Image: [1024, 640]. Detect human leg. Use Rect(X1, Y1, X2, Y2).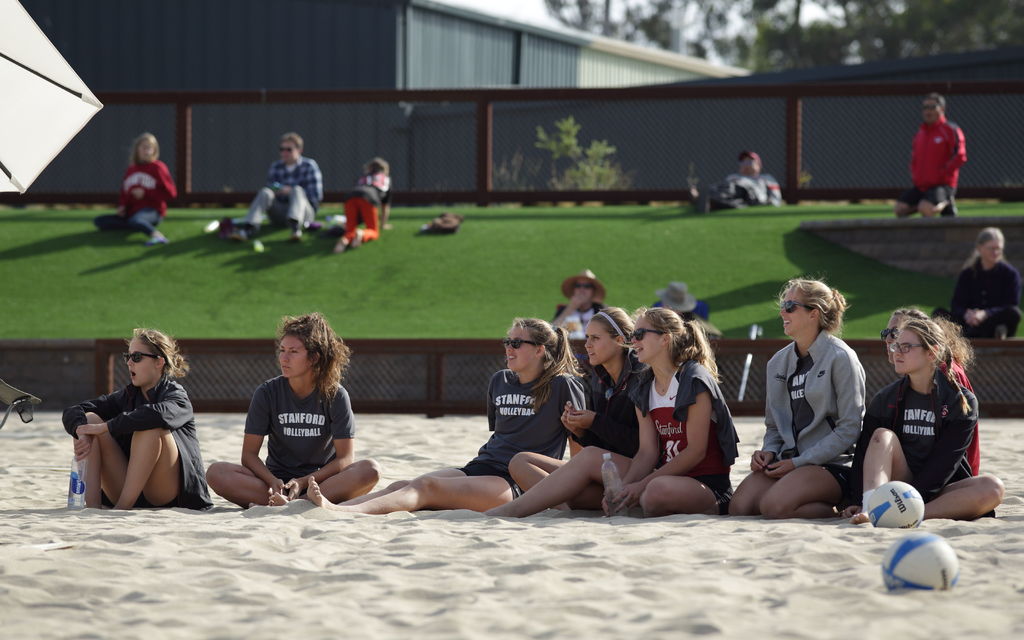
Rect(504, 447, 608, 514).
